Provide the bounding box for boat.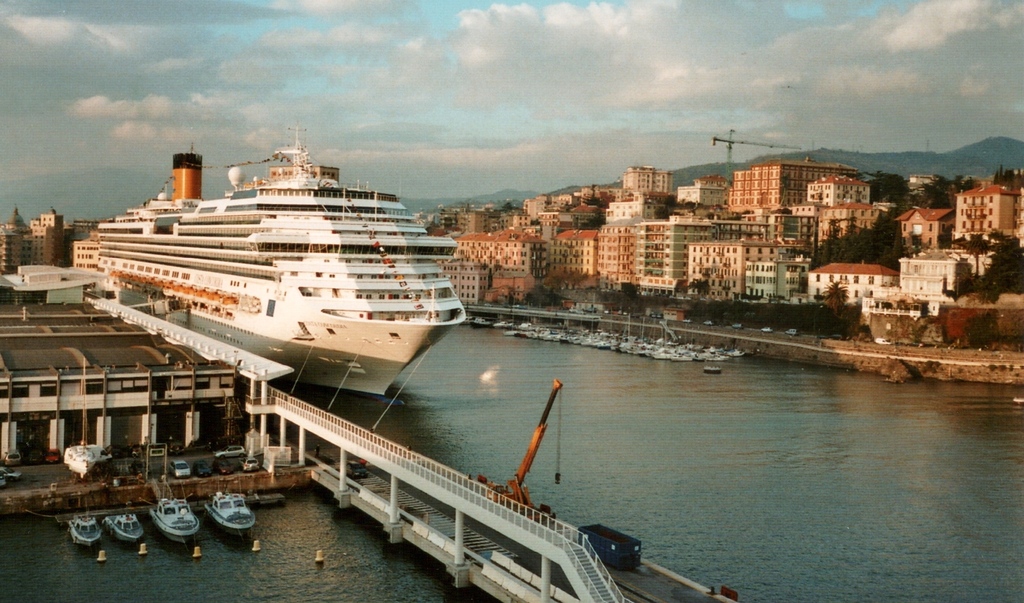
l=205, t=491, r=259, b=537.
